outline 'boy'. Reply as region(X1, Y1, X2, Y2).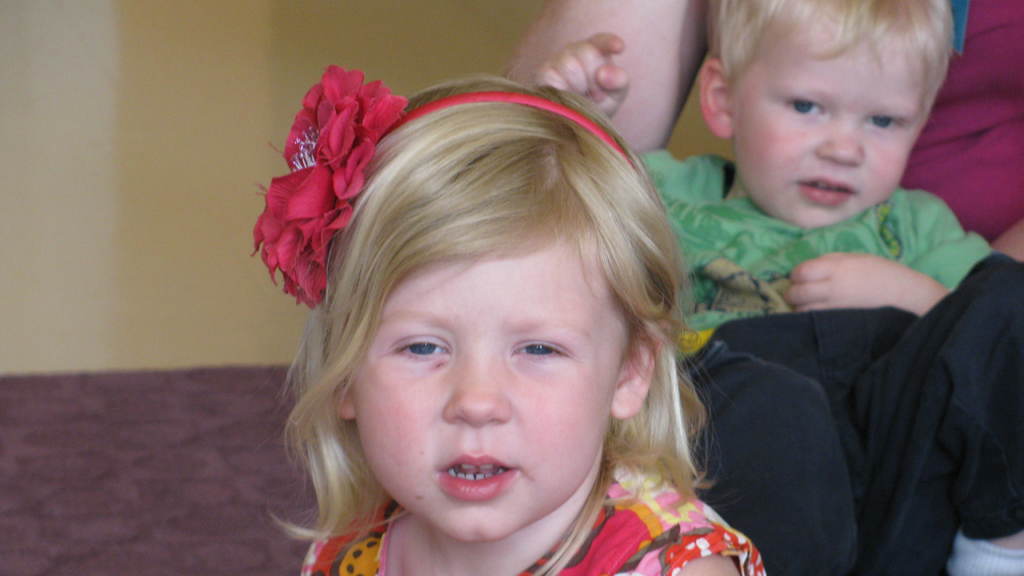
region(531, 0, 1023, 575).
